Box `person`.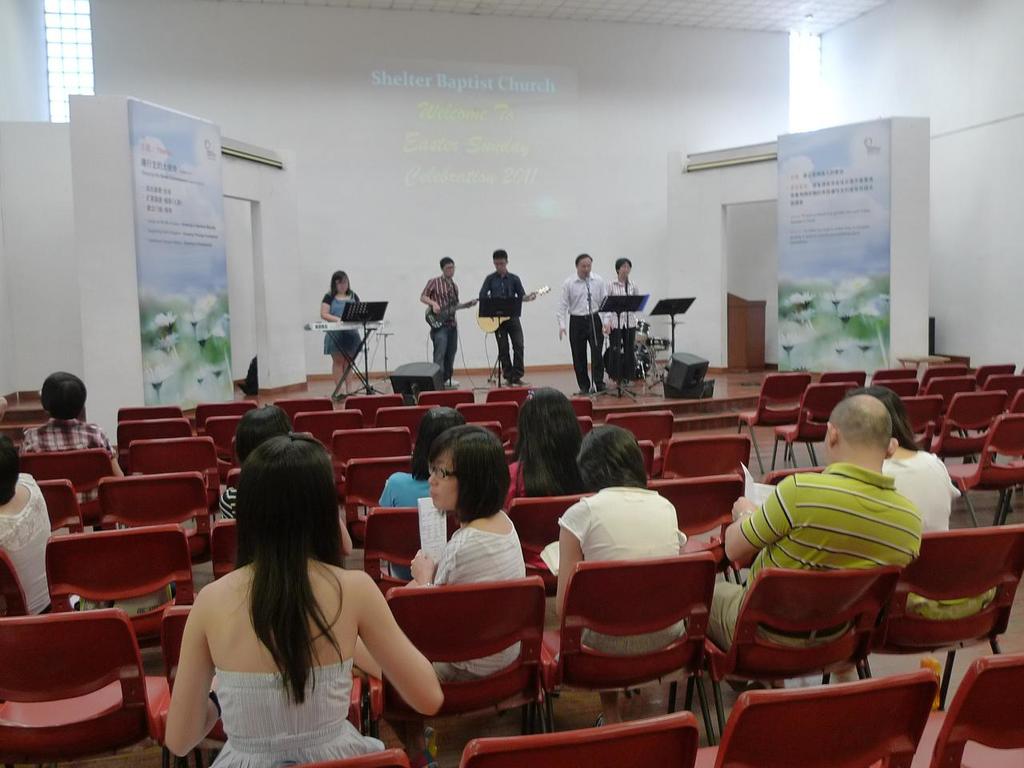
pyautogui.locateOnScreen(0, 434, 62, 618).
